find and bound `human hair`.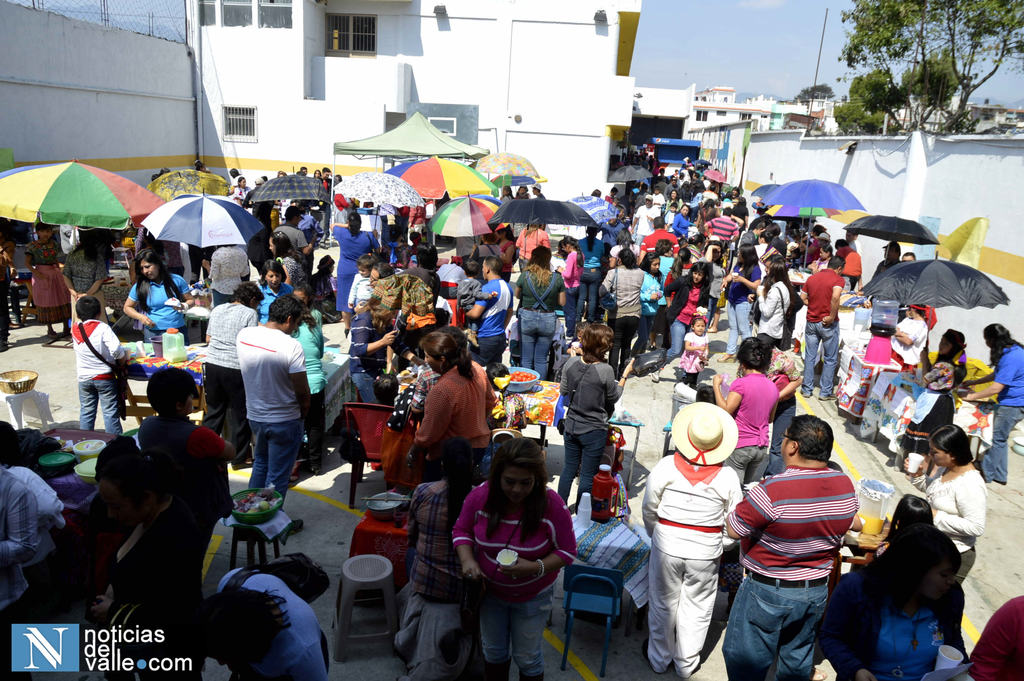
Bound: <region>357, 253, 378, 270</region>.
